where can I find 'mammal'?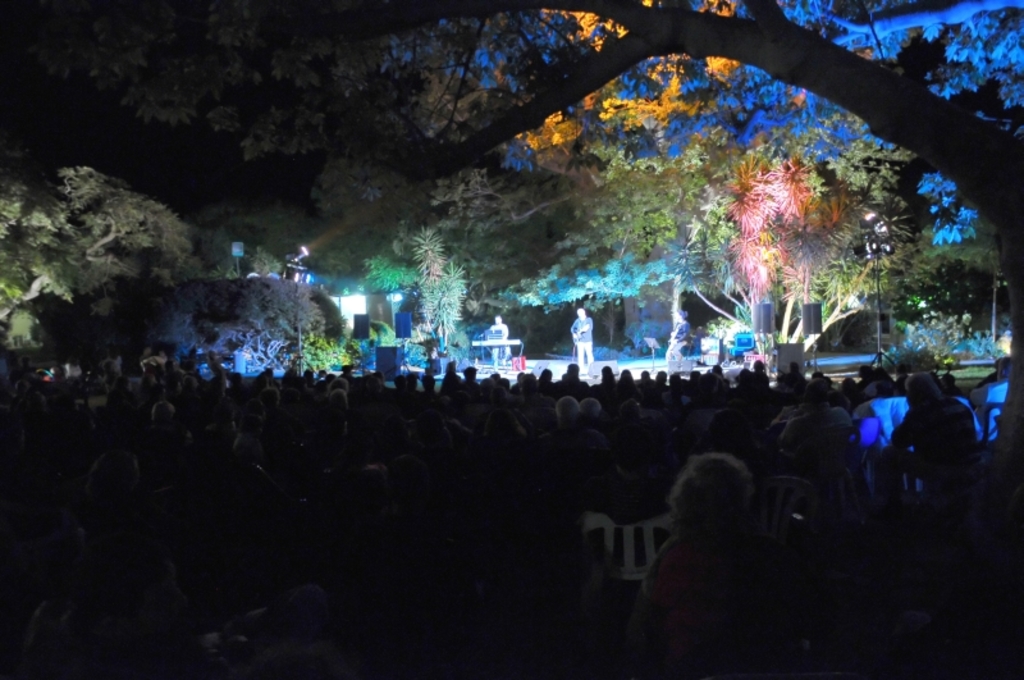
You can find it at 489 315 516 369.
